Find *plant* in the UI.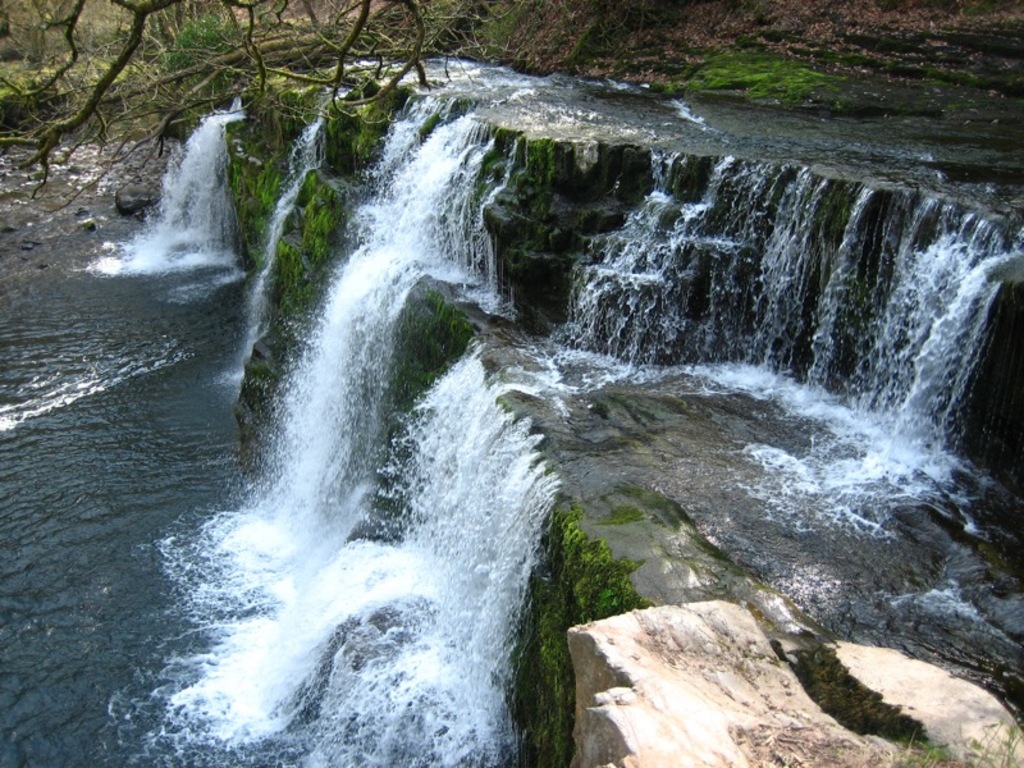
UI element at [0,6,521,408].
